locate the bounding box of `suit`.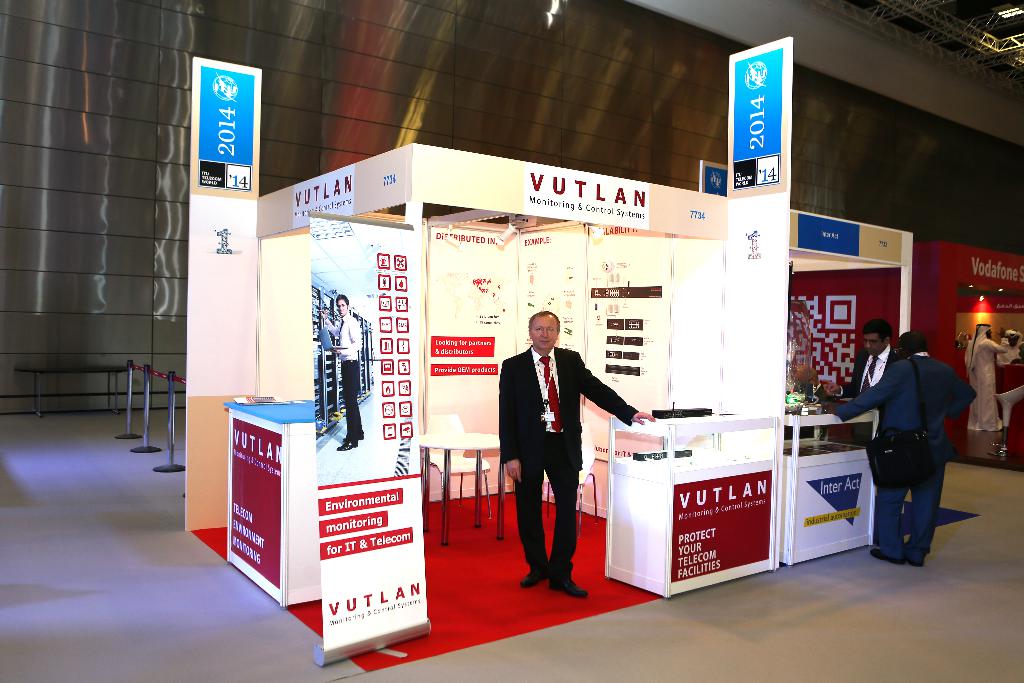
Bounding box: pyautogui.locateOnScreen(834, 352, 900, 400).
